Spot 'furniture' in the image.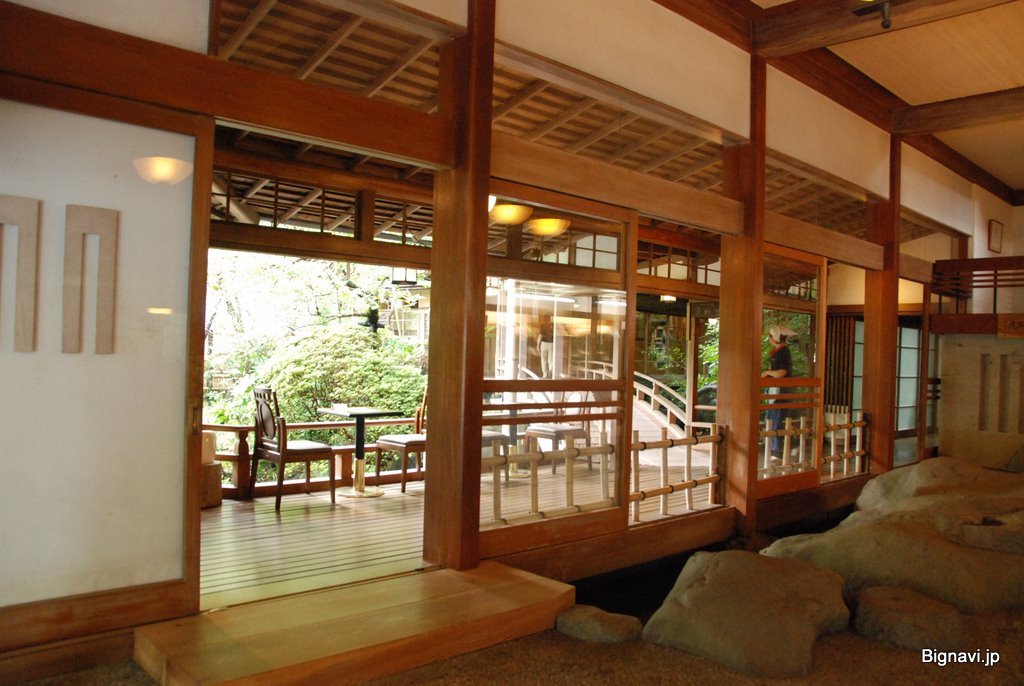
'furniture' found at locate(317, 404, 416, 502).
